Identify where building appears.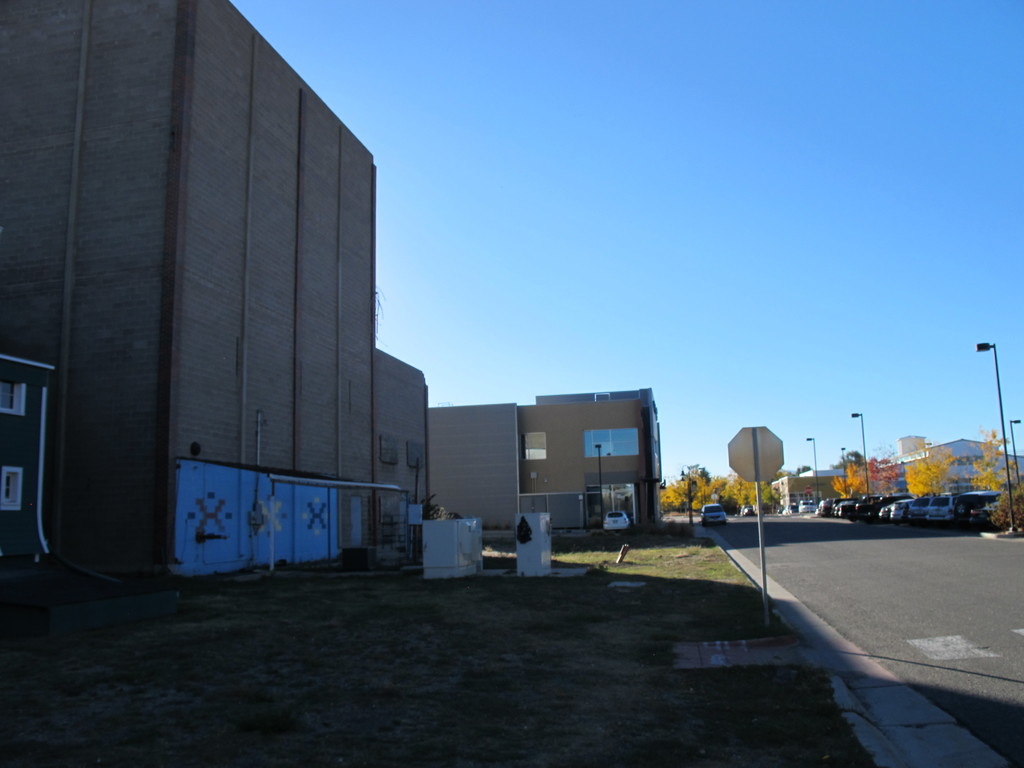
Appears at [515, 386, 662, 526].
